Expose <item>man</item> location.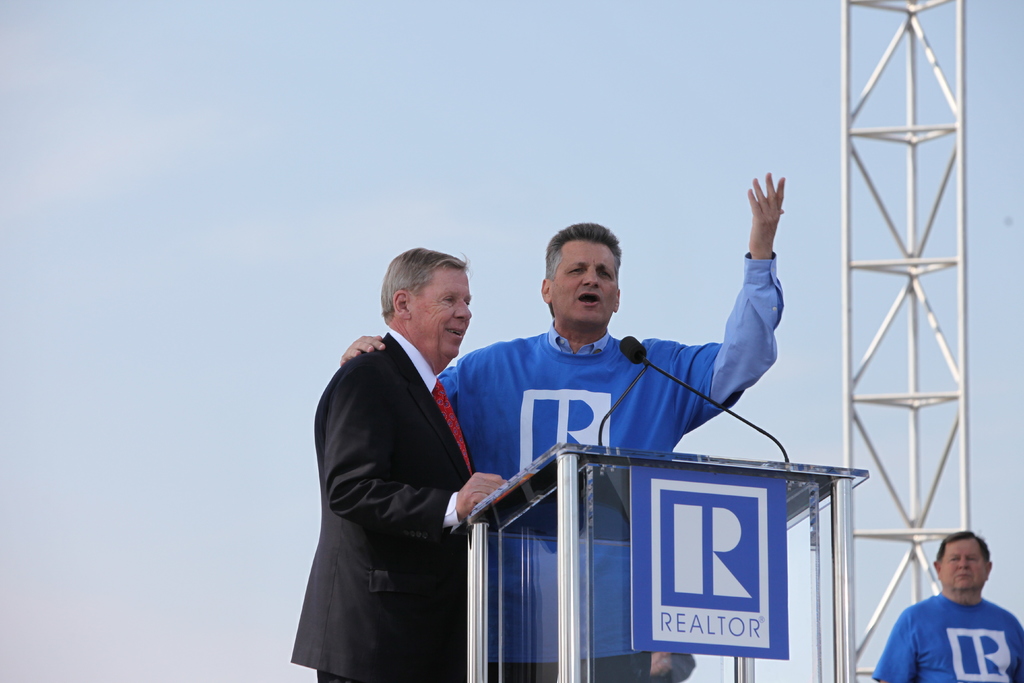
Exposed at bbox(345, 170, 791, 682).
